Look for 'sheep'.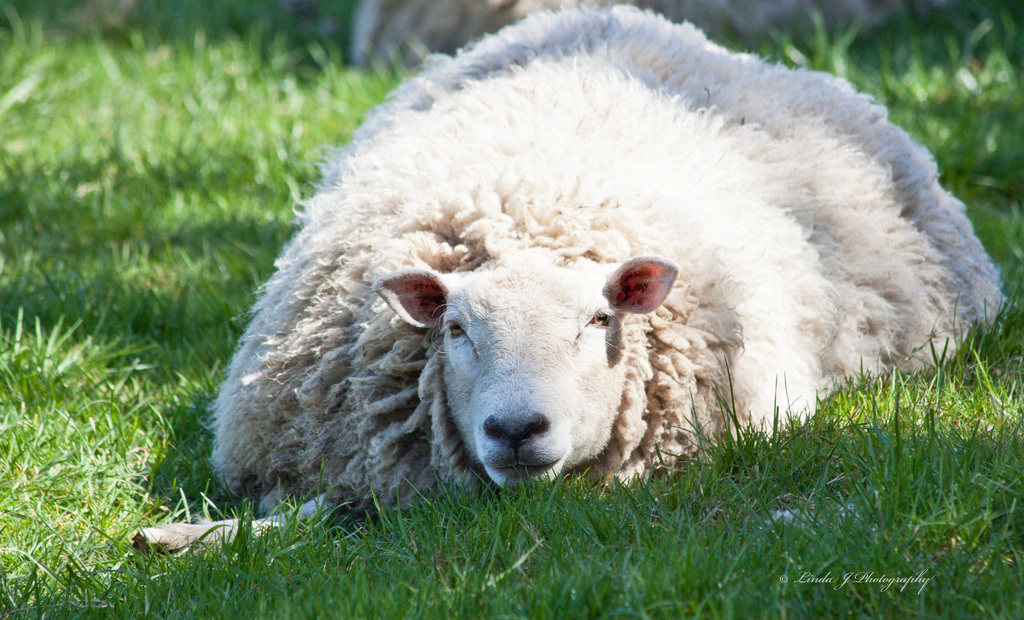
Found: BBox(129, 0, 1009, 559).
